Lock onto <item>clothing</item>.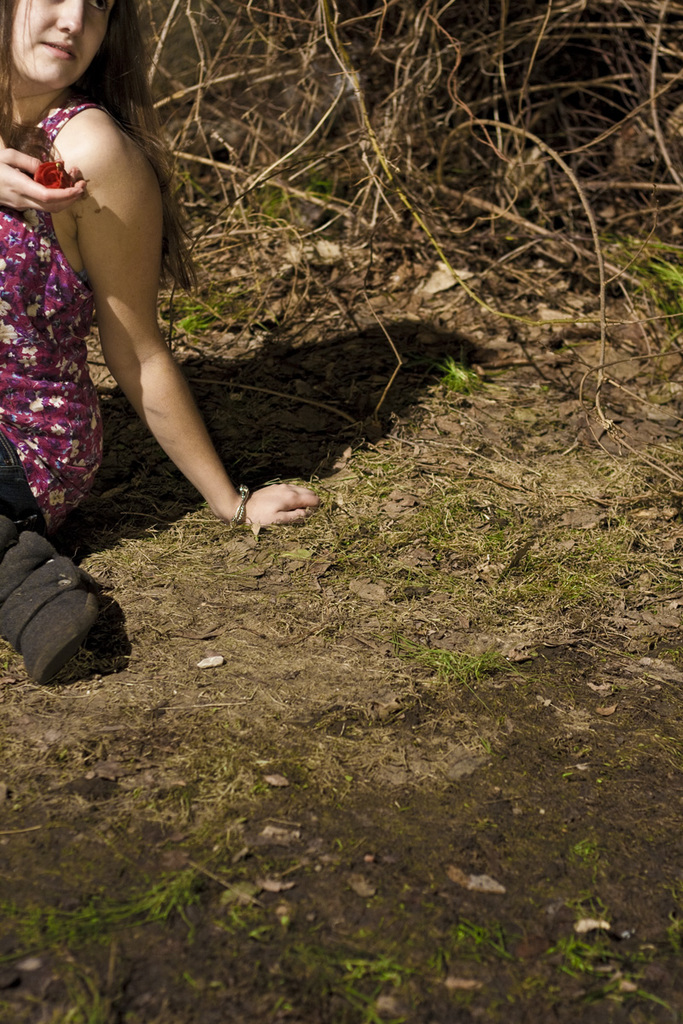
Locked: pyautogui.locateOnScreen(0, 89, 114, 543).
